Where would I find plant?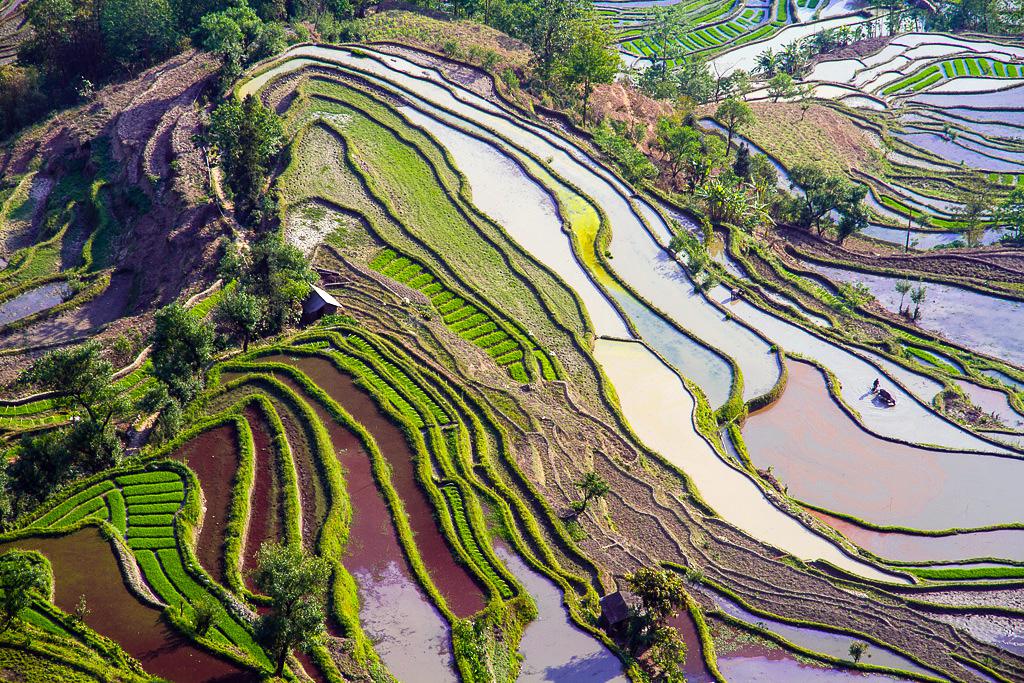
At 696/269/727/302.
